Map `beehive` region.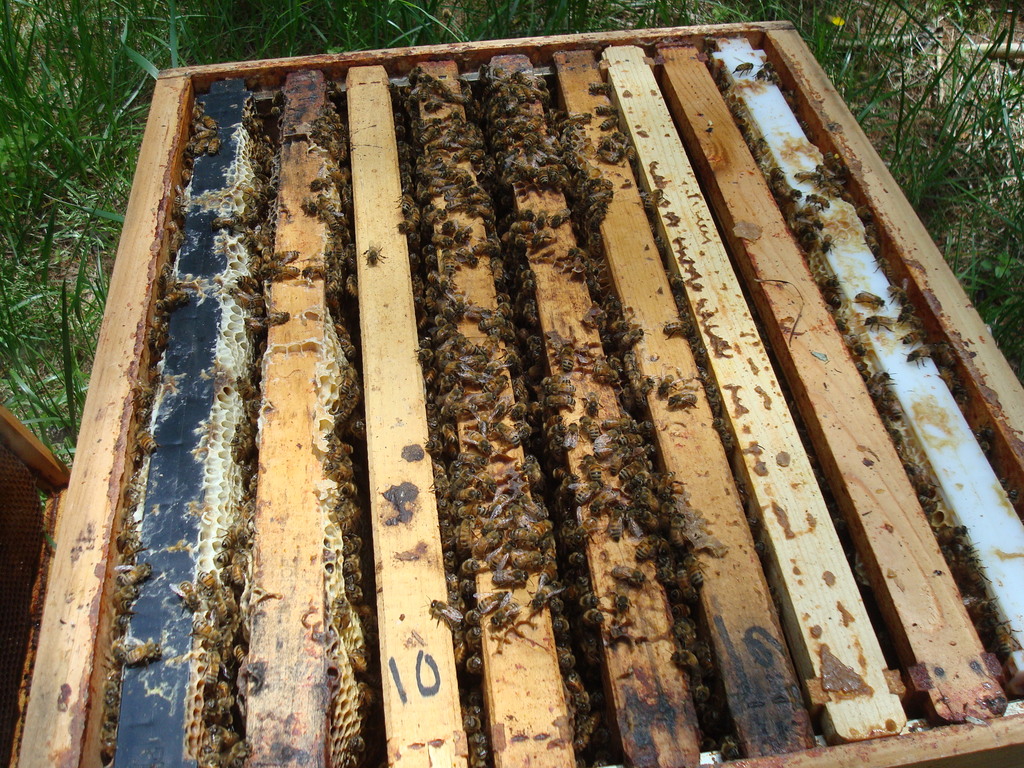
Mapped to bbox=[314, 93, 378, 766].
